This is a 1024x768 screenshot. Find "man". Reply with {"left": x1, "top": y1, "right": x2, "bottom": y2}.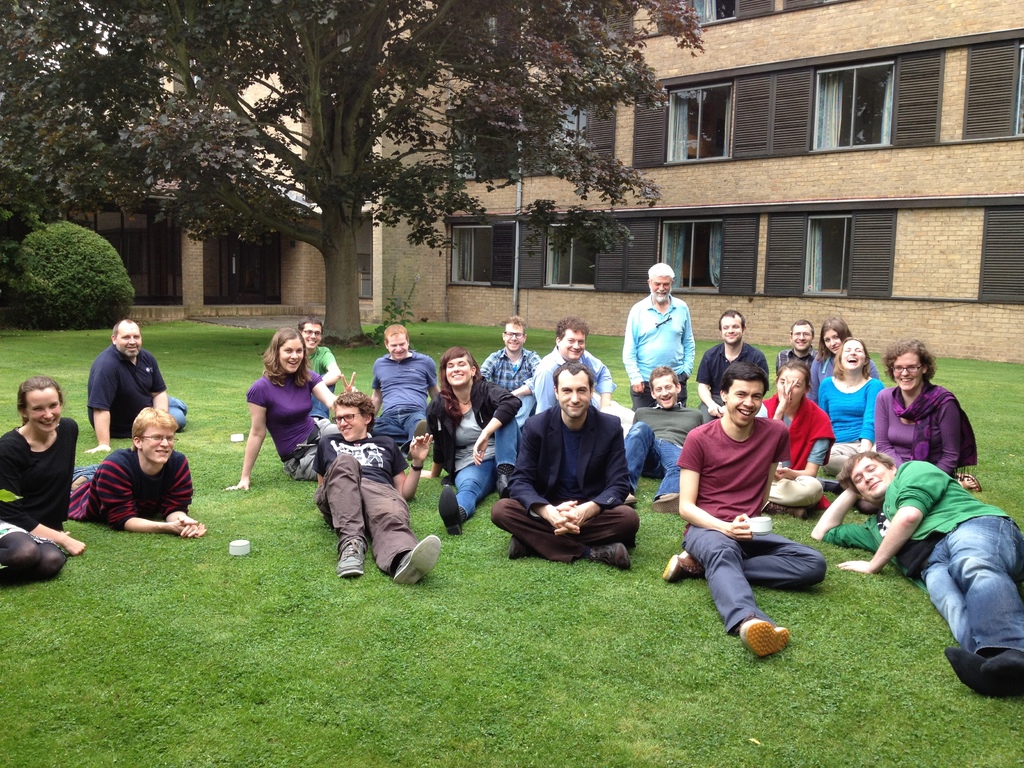
{"left": 532, "top": 321, "right": 612, "bottom": 414}.
